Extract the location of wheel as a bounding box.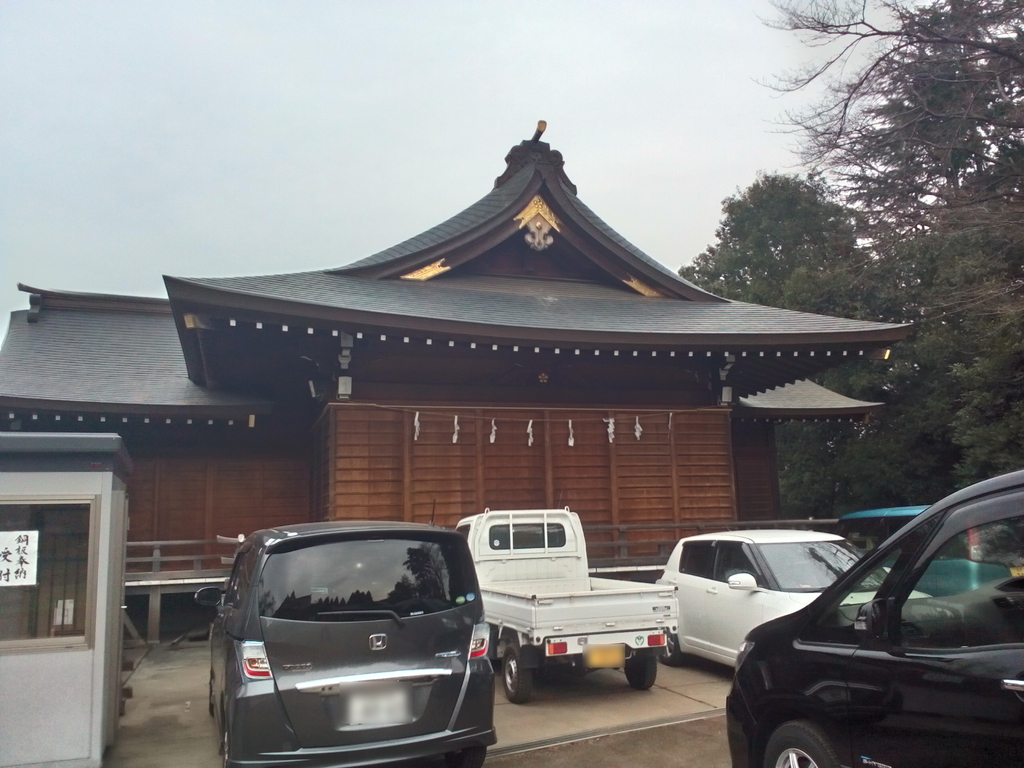
[left=445, top=741, right=486, bottom=767].
